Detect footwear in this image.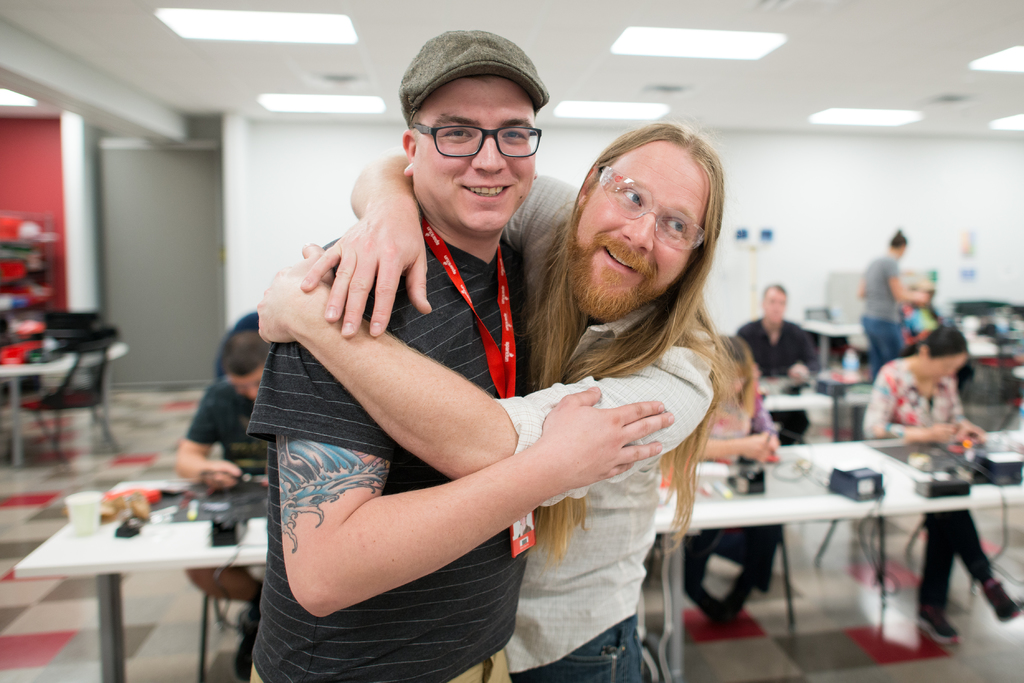
Detection: Rect(681, 570, 727, 623).
